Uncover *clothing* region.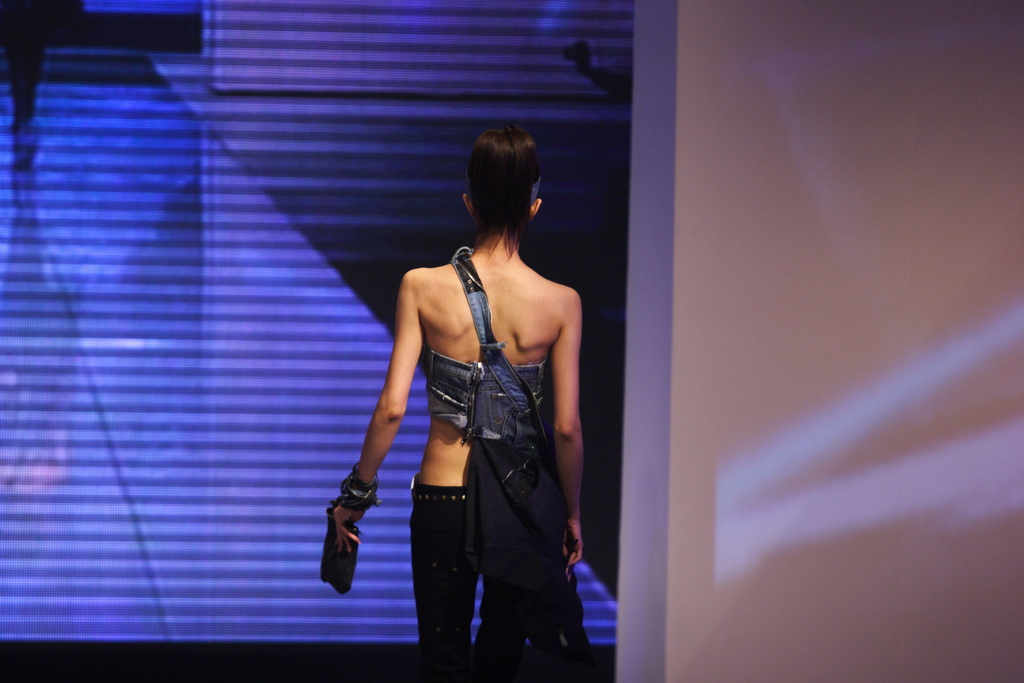
Uncovered: select_region(419, 473, 574, 632).
